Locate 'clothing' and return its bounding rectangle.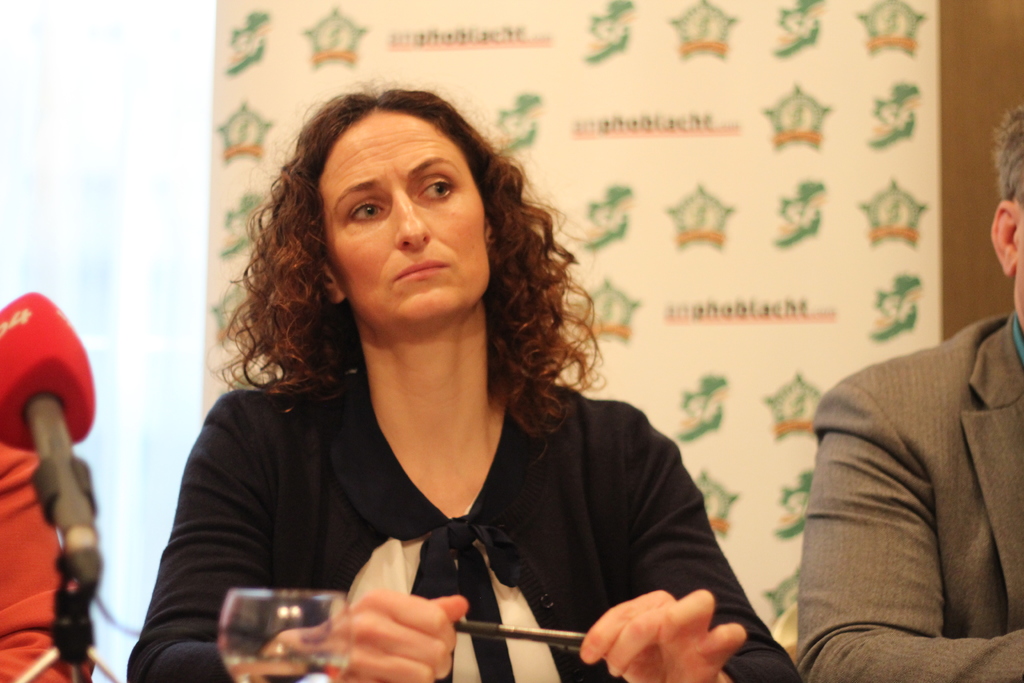
box=[798, 310, 1023, 680].
